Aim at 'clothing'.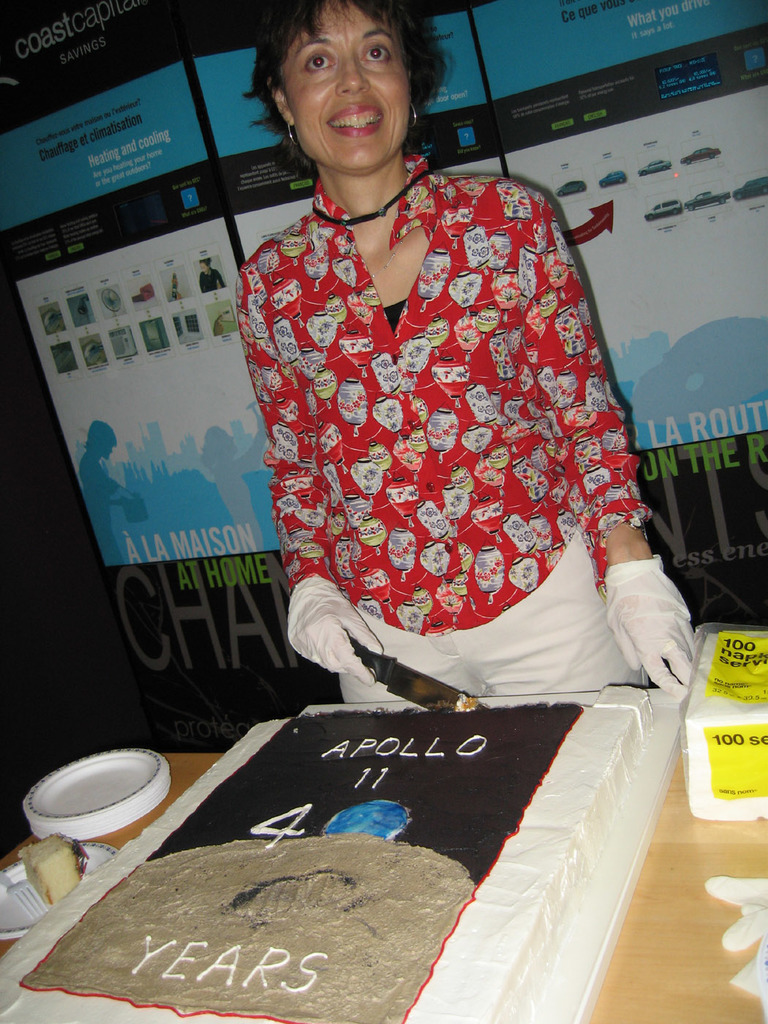
Aimed at detection(211, 128, 694, 719).
